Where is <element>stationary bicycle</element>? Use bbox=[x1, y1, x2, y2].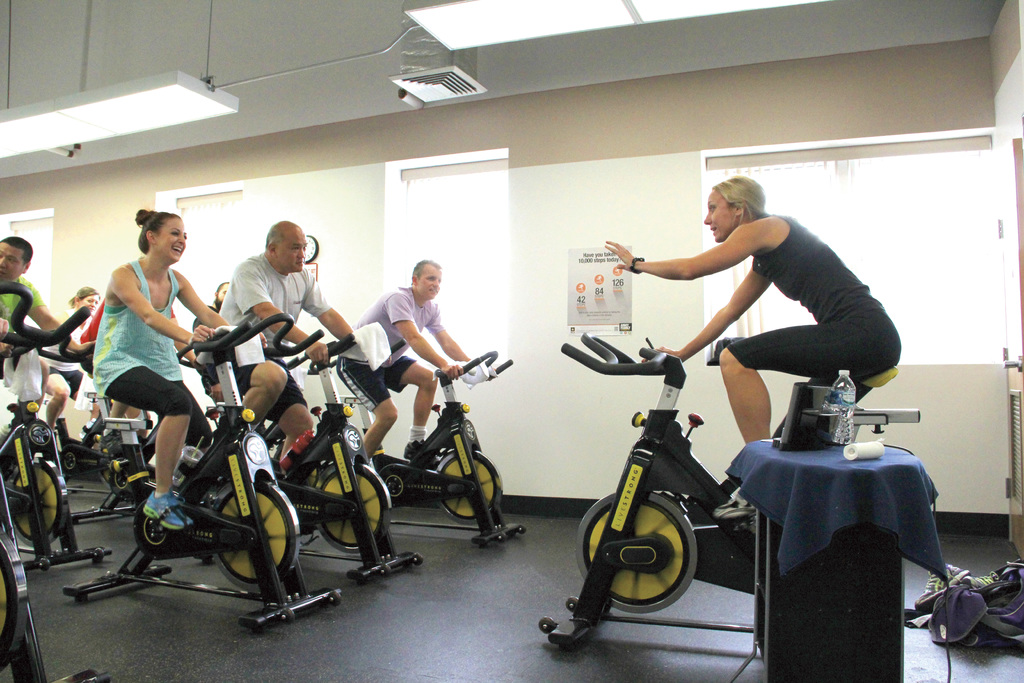
bbox=[59, 308, 342, 633].
